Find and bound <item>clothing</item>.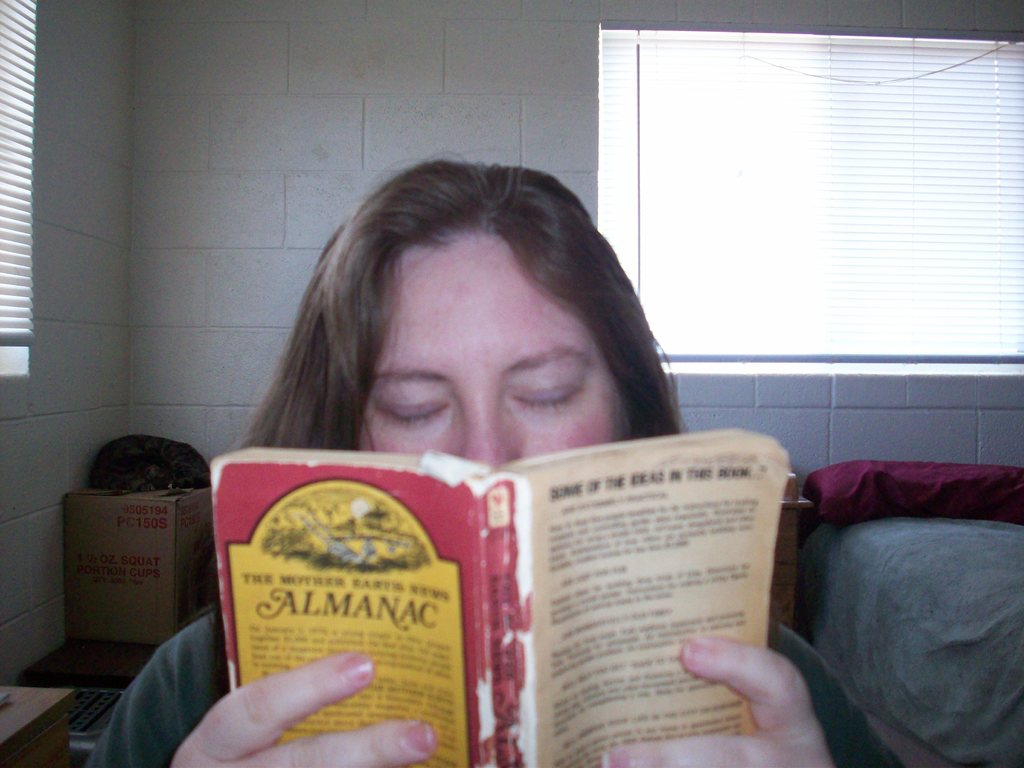
Bound: rect(80, 607, 903, 767).
